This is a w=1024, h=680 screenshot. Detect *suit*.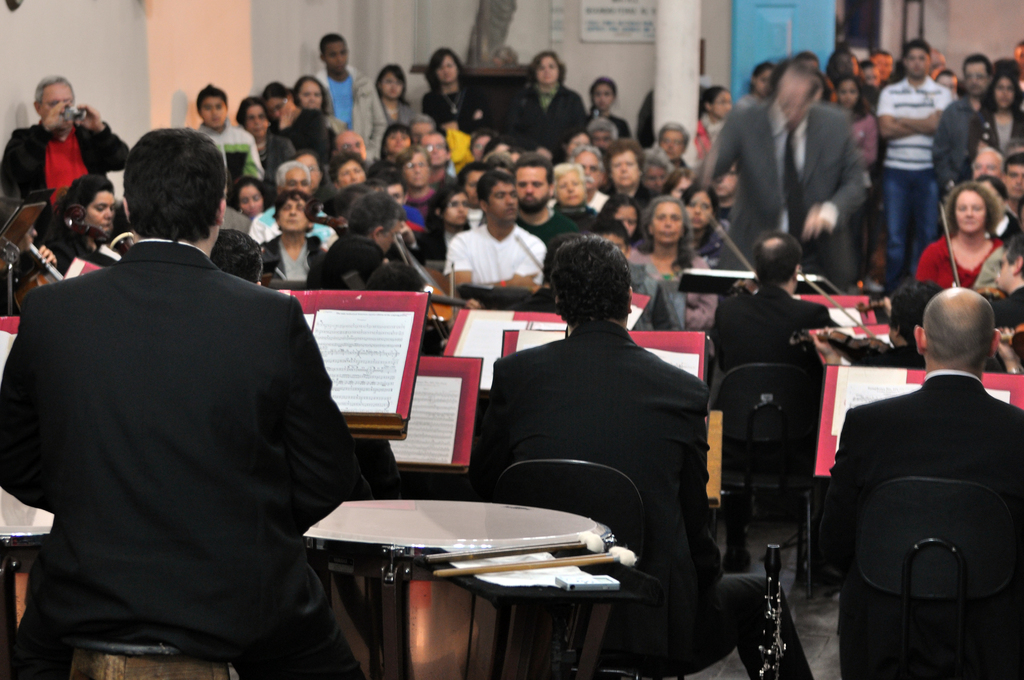
x1=485, y1=321, x2=813, y2=679.
